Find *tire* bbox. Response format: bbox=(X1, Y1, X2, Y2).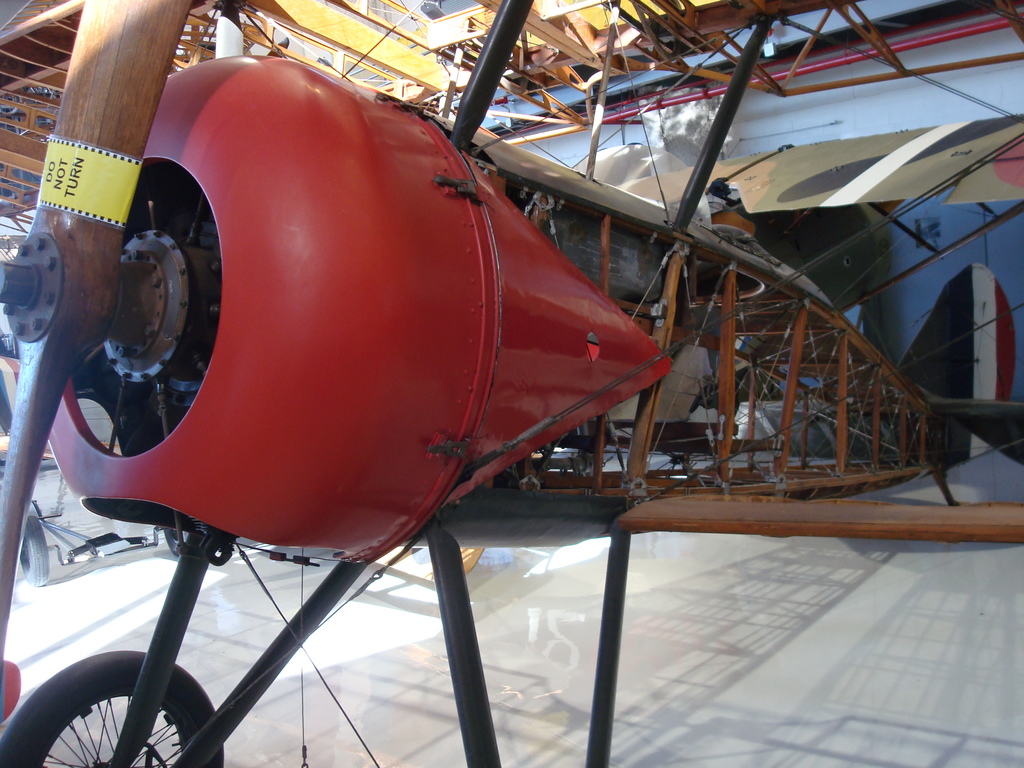
bbox=(20, 516, 49, 586).
